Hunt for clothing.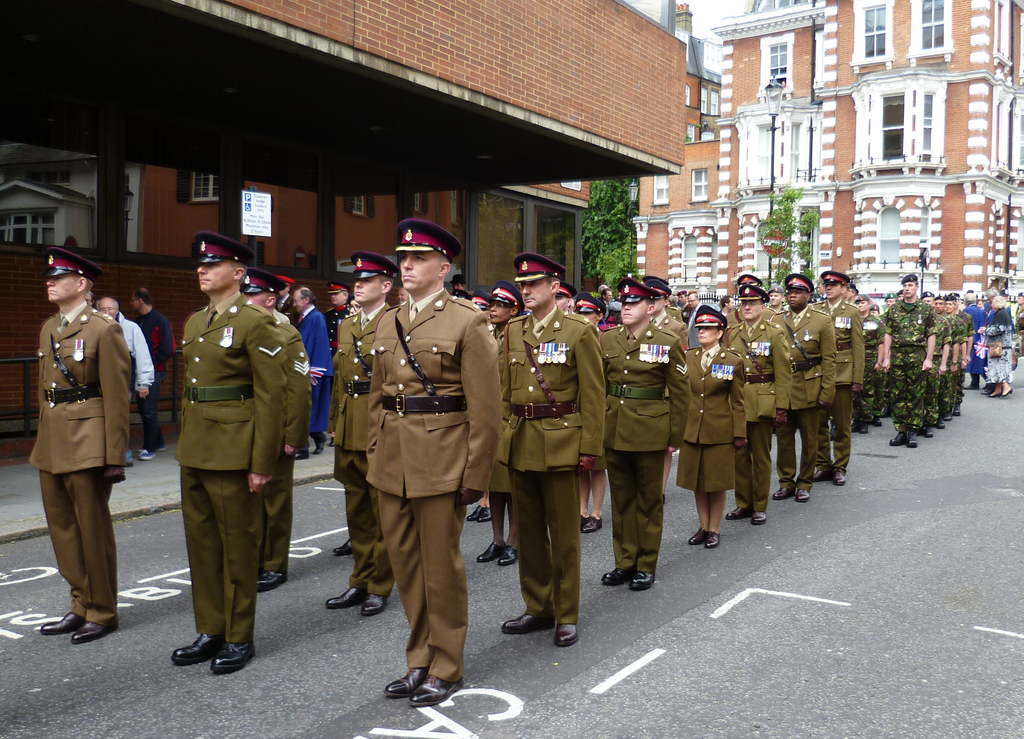
Hunted down at left=157, top=252, right=300, bottom=676.
